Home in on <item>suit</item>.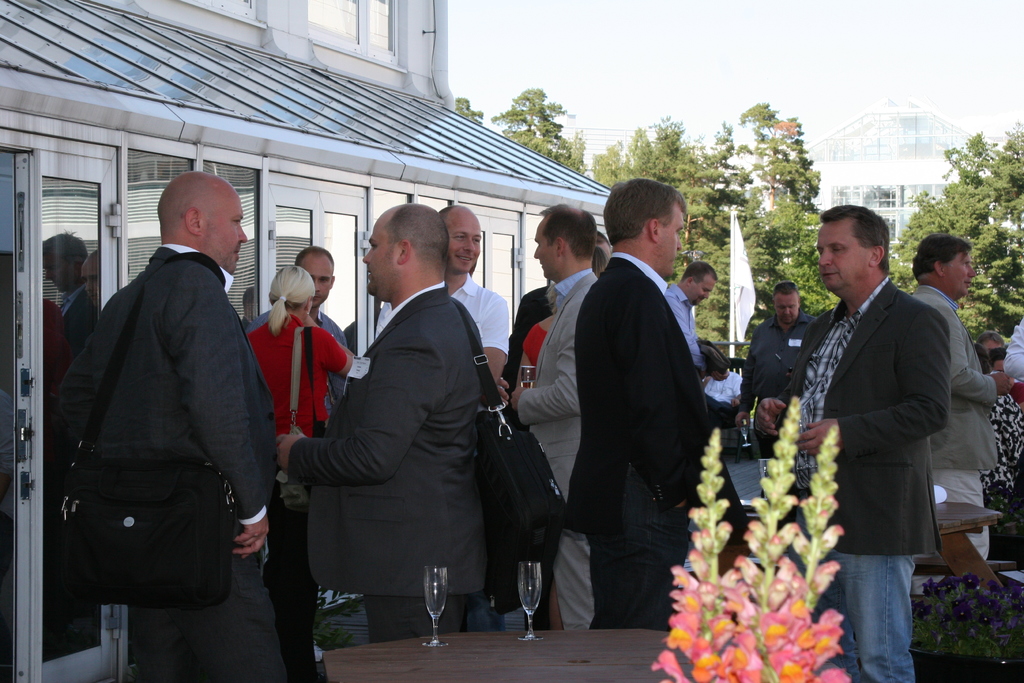
Homed in at x1=40 y1=176 x2=283 y2=659.
